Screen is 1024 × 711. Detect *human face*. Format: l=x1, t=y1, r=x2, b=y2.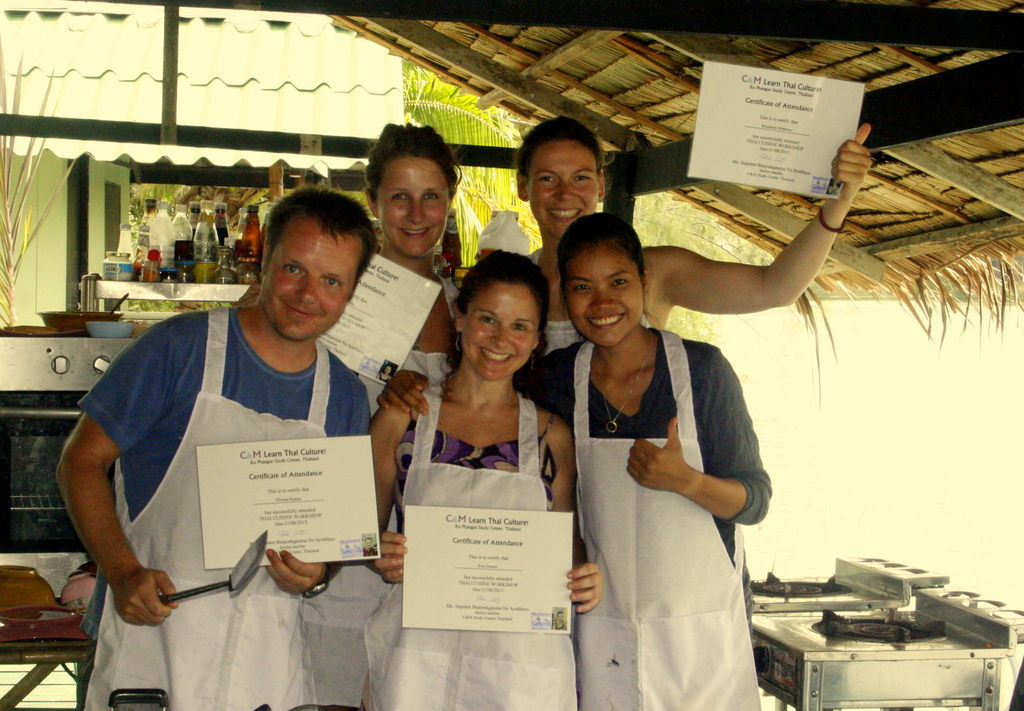
l=375, t=158, r=451, b=259.
